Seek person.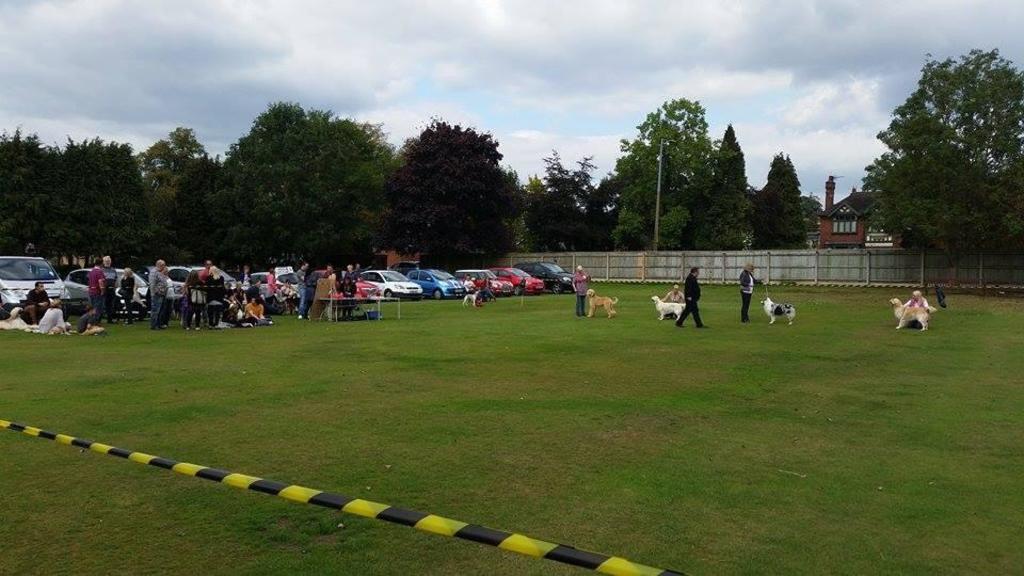
region(83, 259, 106, 309).
